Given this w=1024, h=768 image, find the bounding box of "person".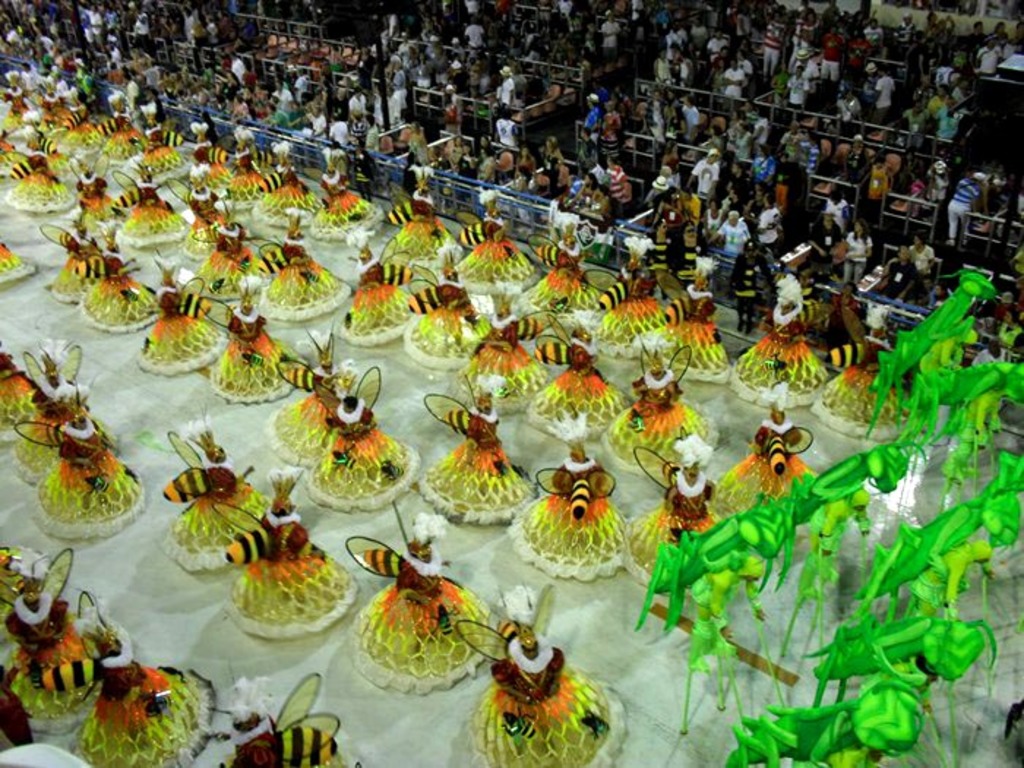
(0, 69, 35, 117).
